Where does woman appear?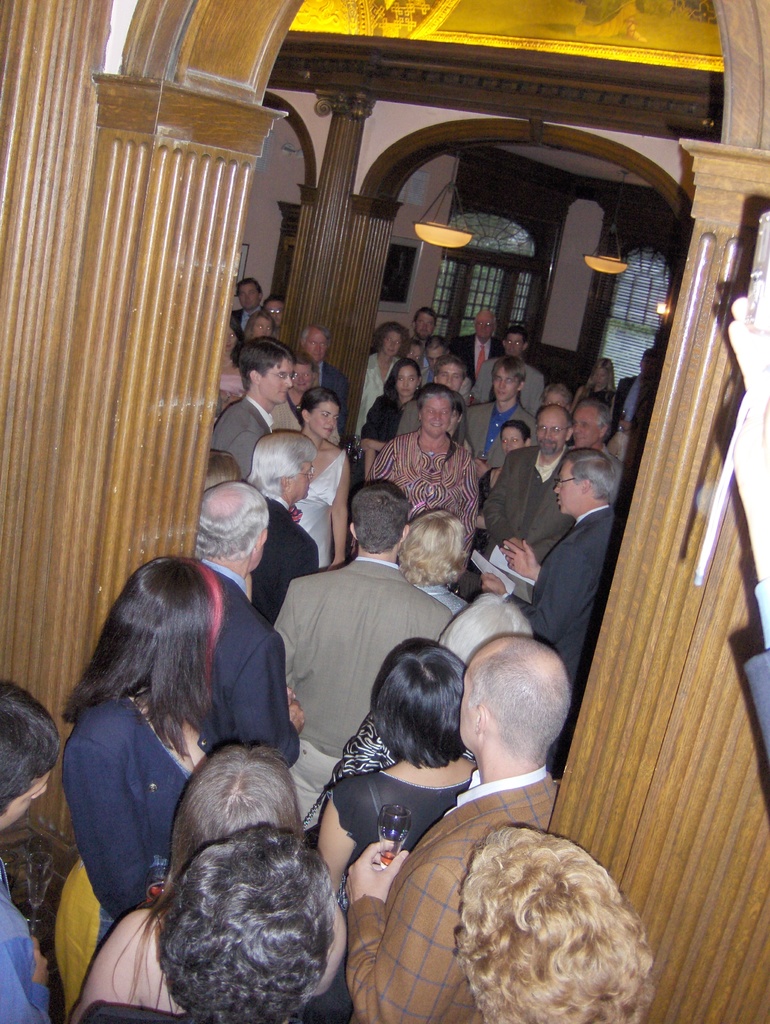
Appears at 362 323 410 422.
